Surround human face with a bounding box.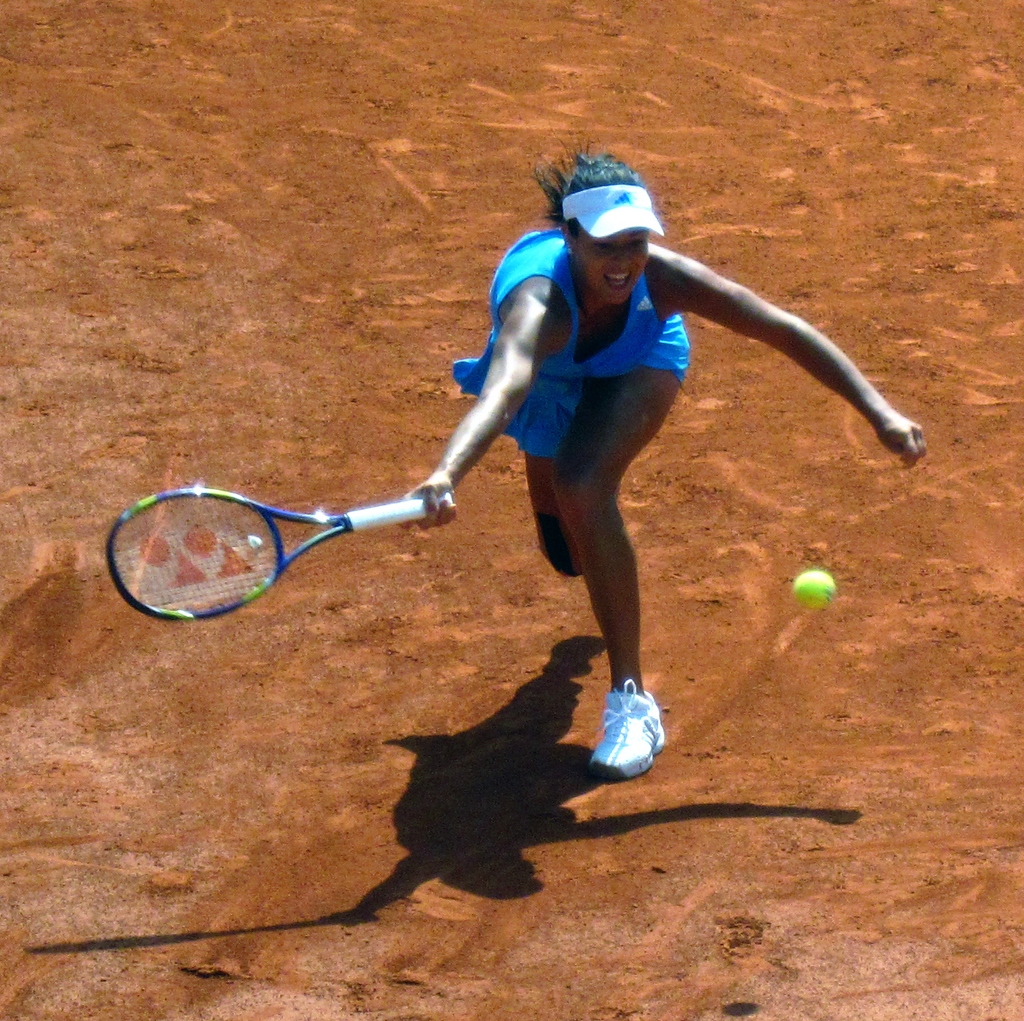
box=[579, 225, 650, 304].
